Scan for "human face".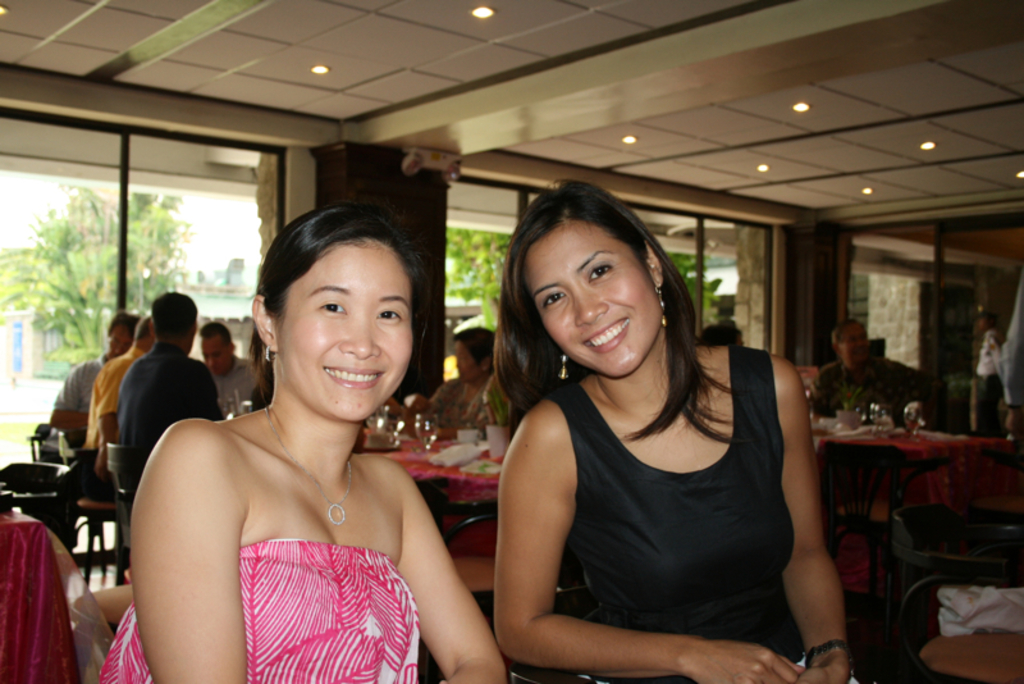
Scan result: <box>109,330,129,357</box>.
